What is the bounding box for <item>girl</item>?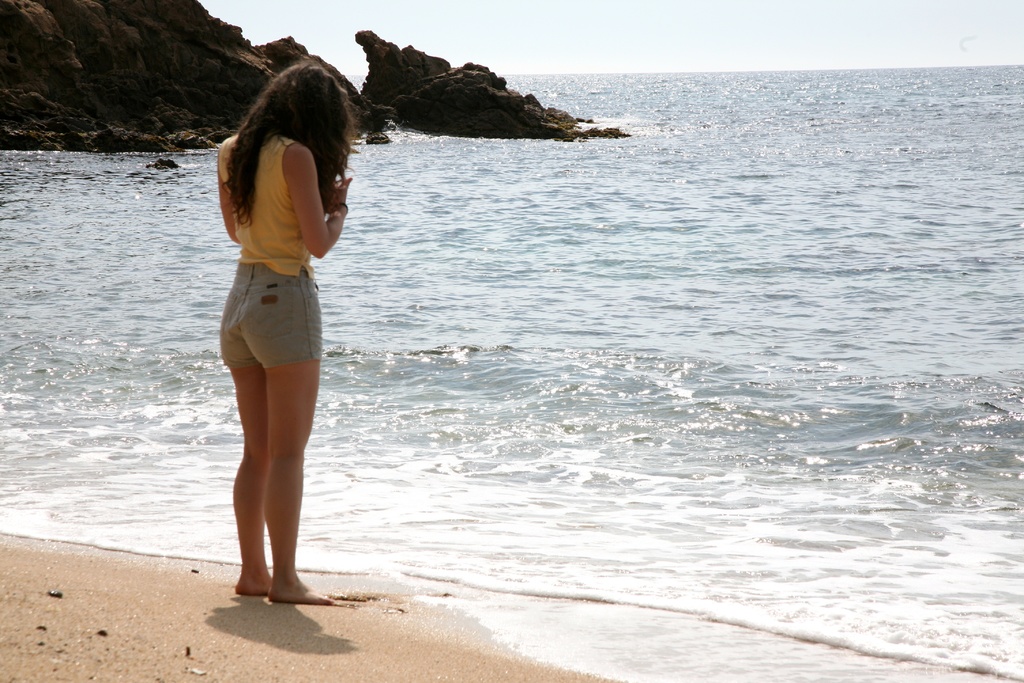
pyautogui.locateOnScreen(217, 55, 358, 602).
